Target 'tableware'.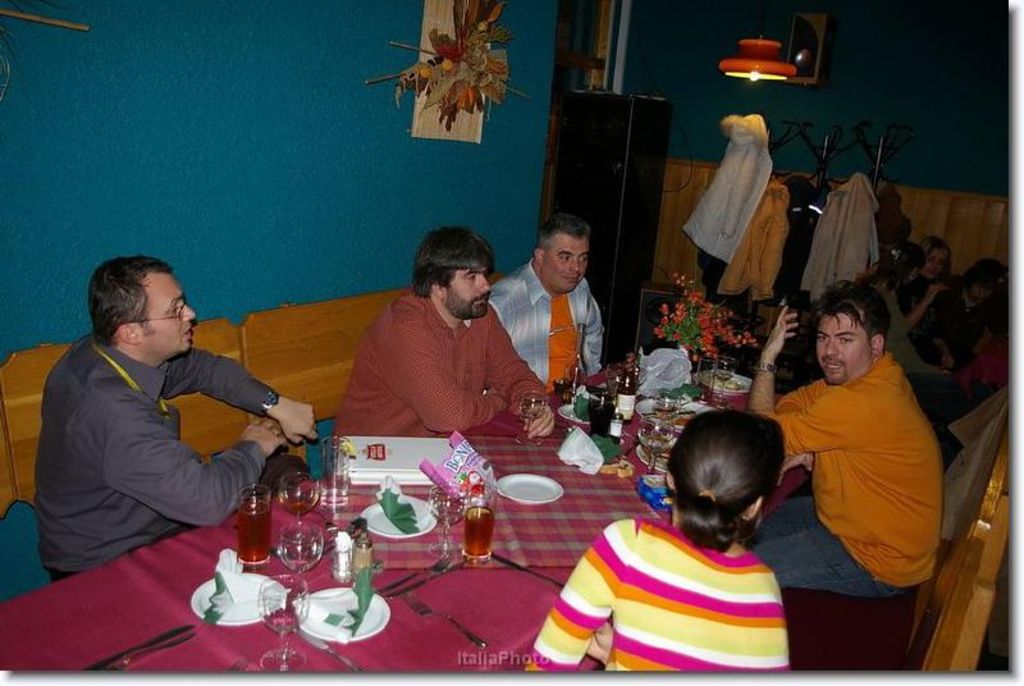
Target region: {"x1": 628, "y1": 395, "x2": 719, "y2": 427}.
